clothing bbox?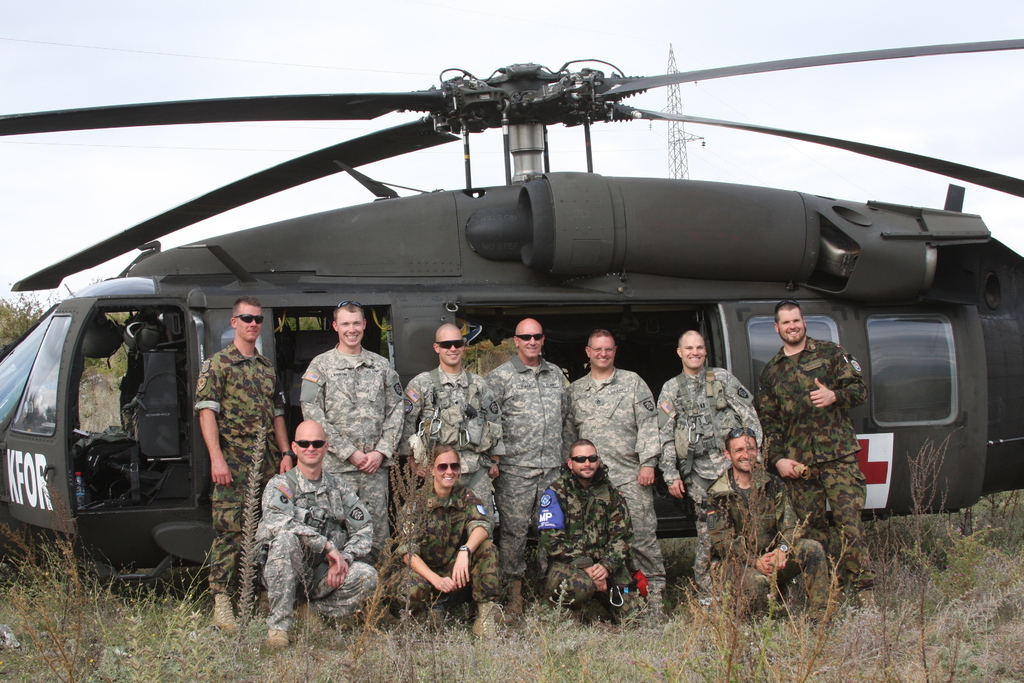
region(754, 306, 885, 561)
